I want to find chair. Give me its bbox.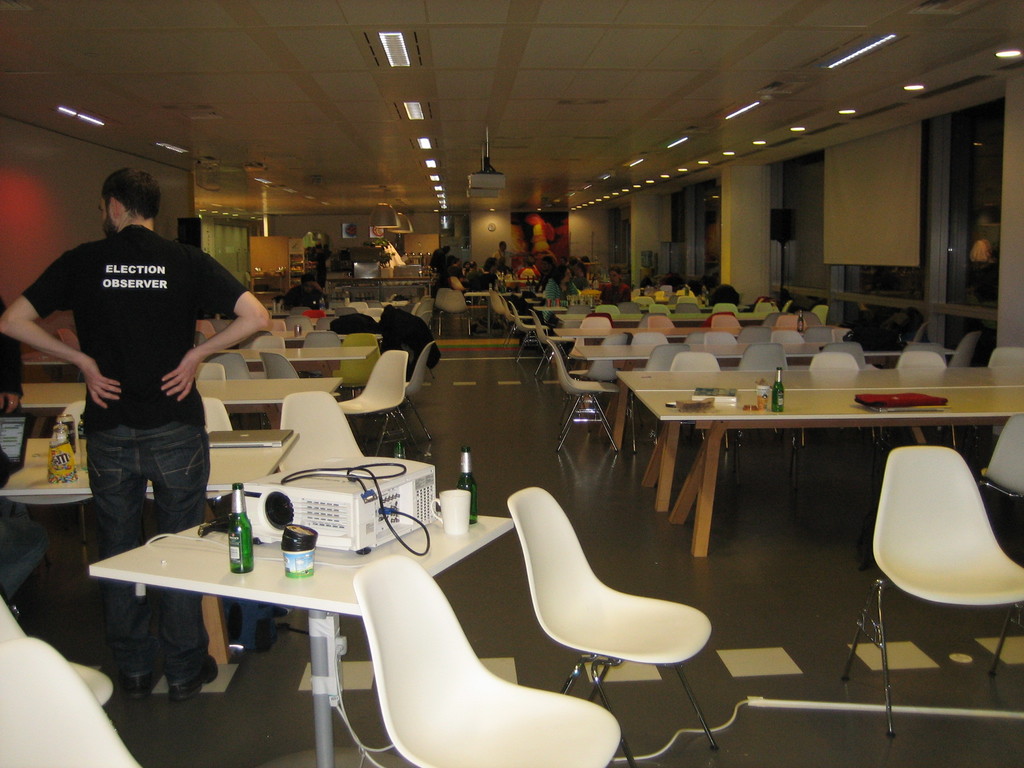
box=[334, 346, 424, 459].
